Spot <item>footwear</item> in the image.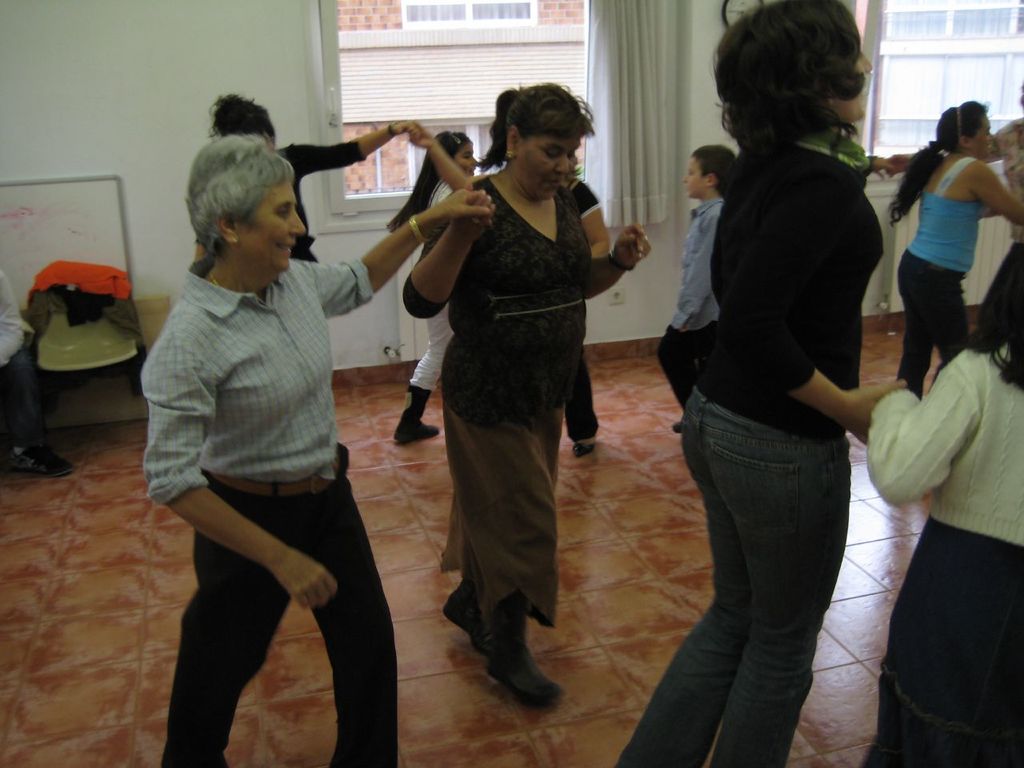
<item>footwear</item> found at locate(398, 390, 434, 446).
